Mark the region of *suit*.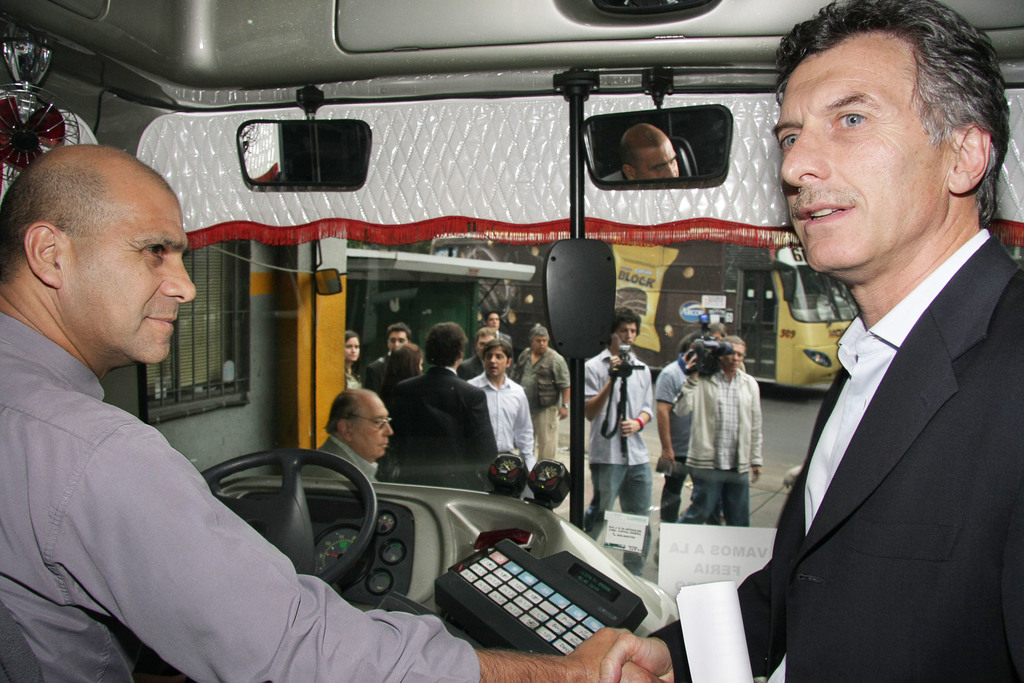
Region: 388, 361, 501, 496.
